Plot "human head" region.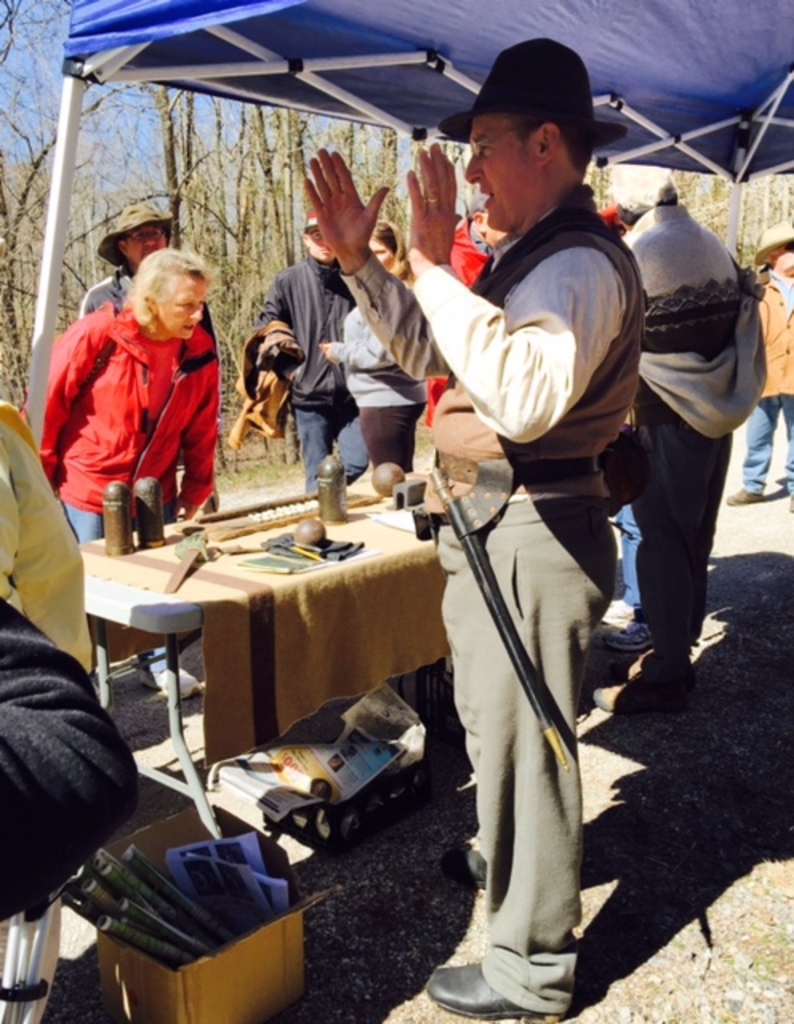
Plotted at box(298, 216, 331, 264).
